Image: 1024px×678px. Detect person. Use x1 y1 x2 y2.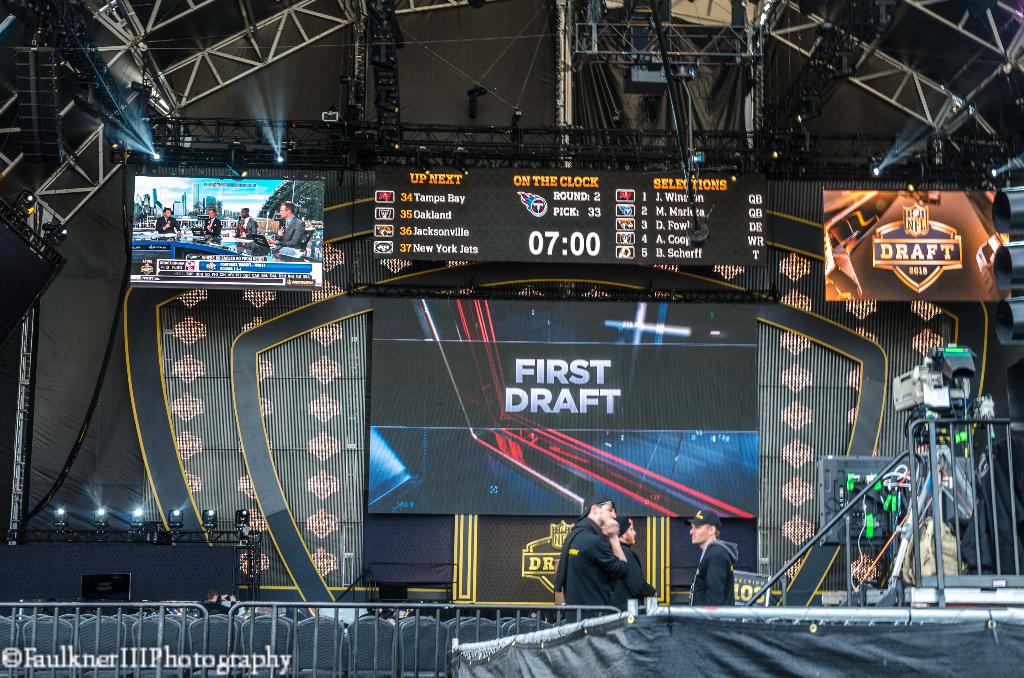
564 506 641 632.
